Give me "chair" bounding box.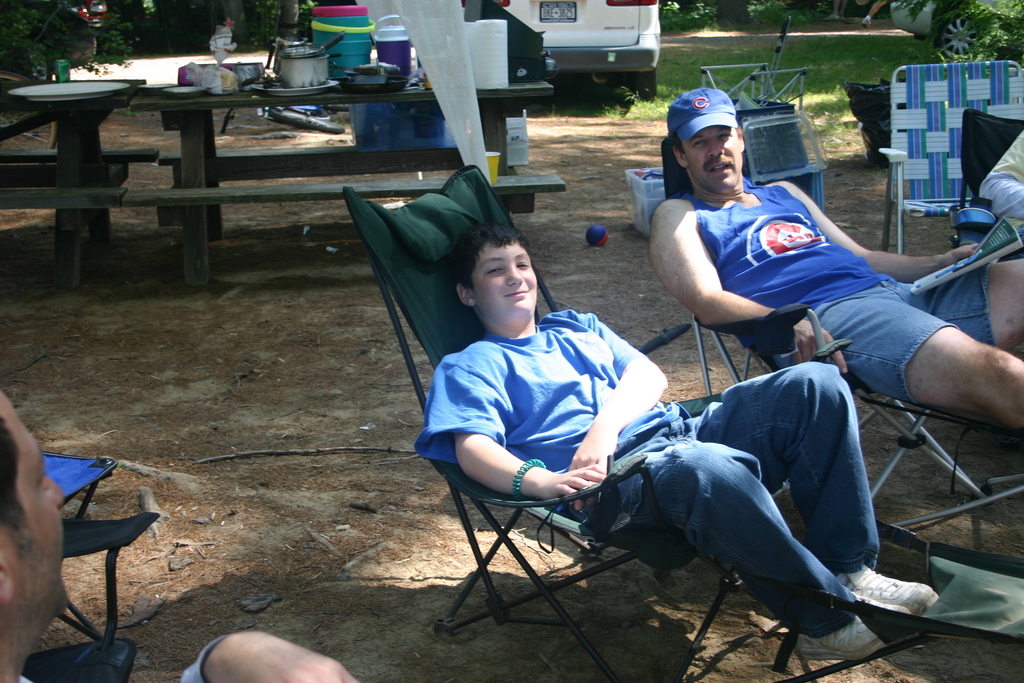
left=340, top=160, right=1023, bottom=682.
